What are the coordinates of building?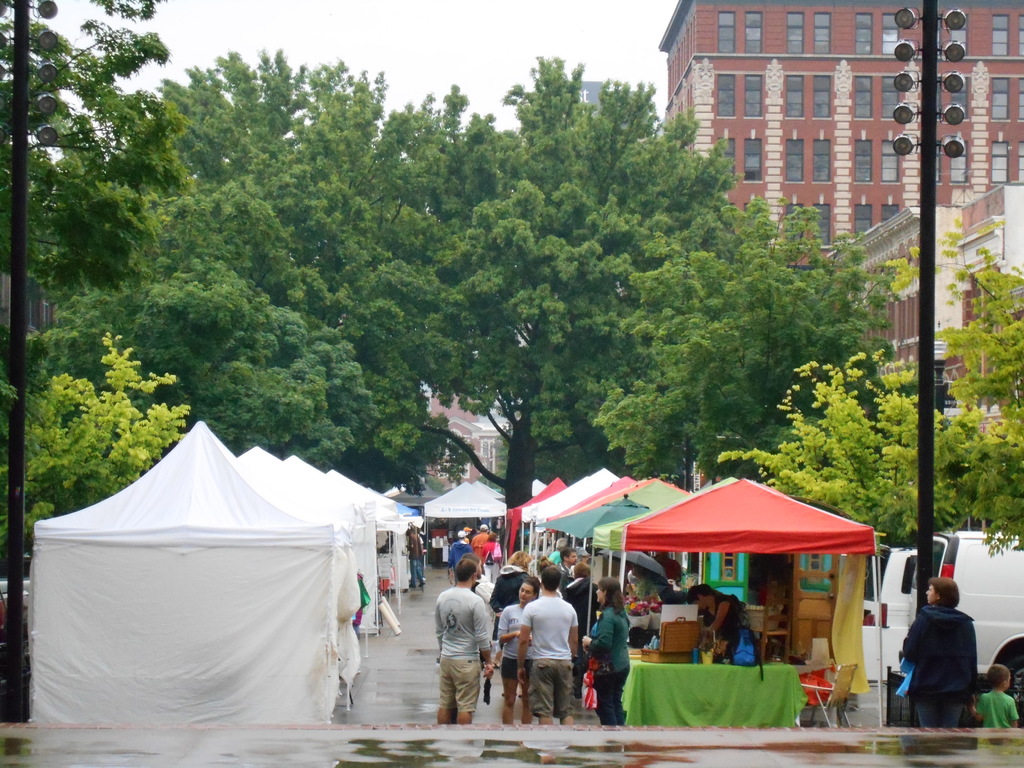
(x1=658, y1=0, x2=1023, y2=265).
